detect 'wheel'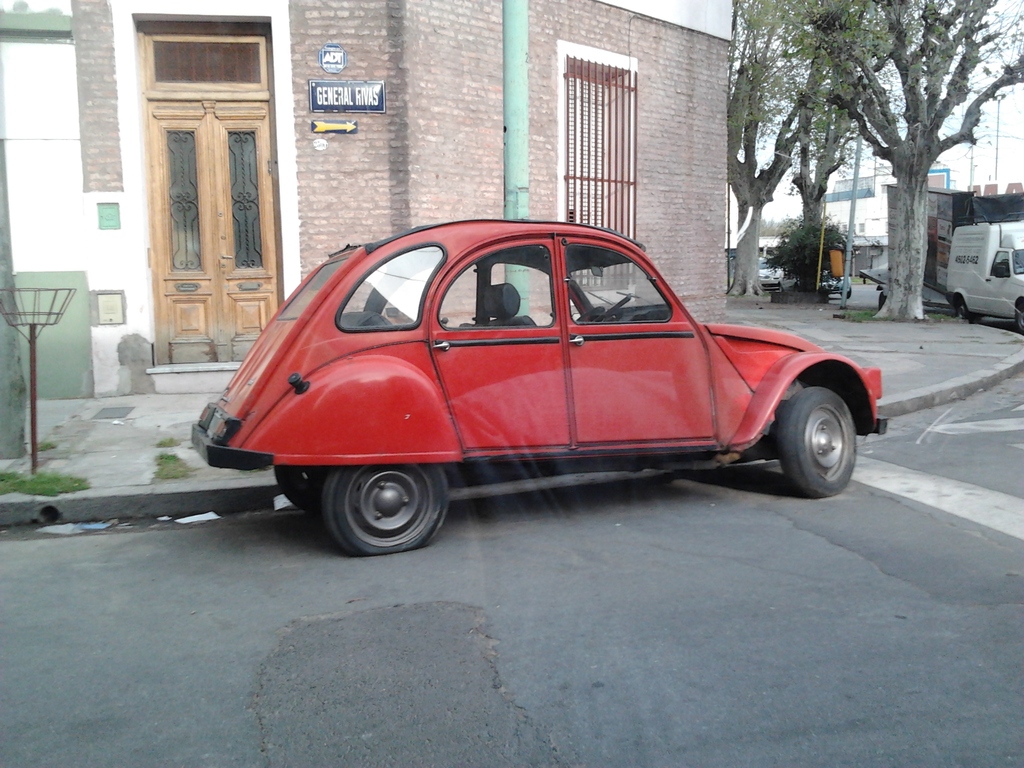
select_region(314, 465, 452, 548)
